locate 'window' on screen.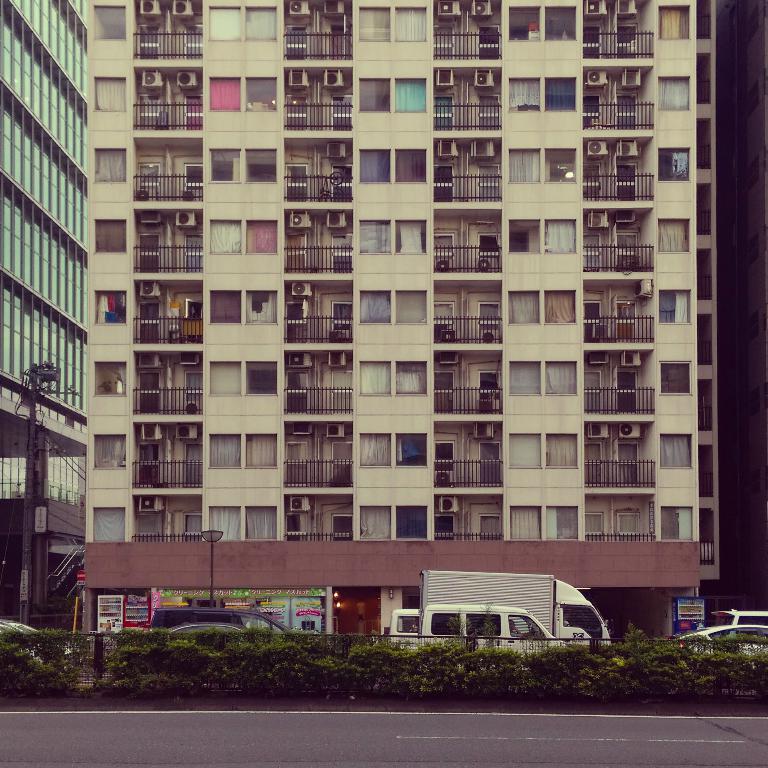
On screen at region(210, 144, 243, 185).
